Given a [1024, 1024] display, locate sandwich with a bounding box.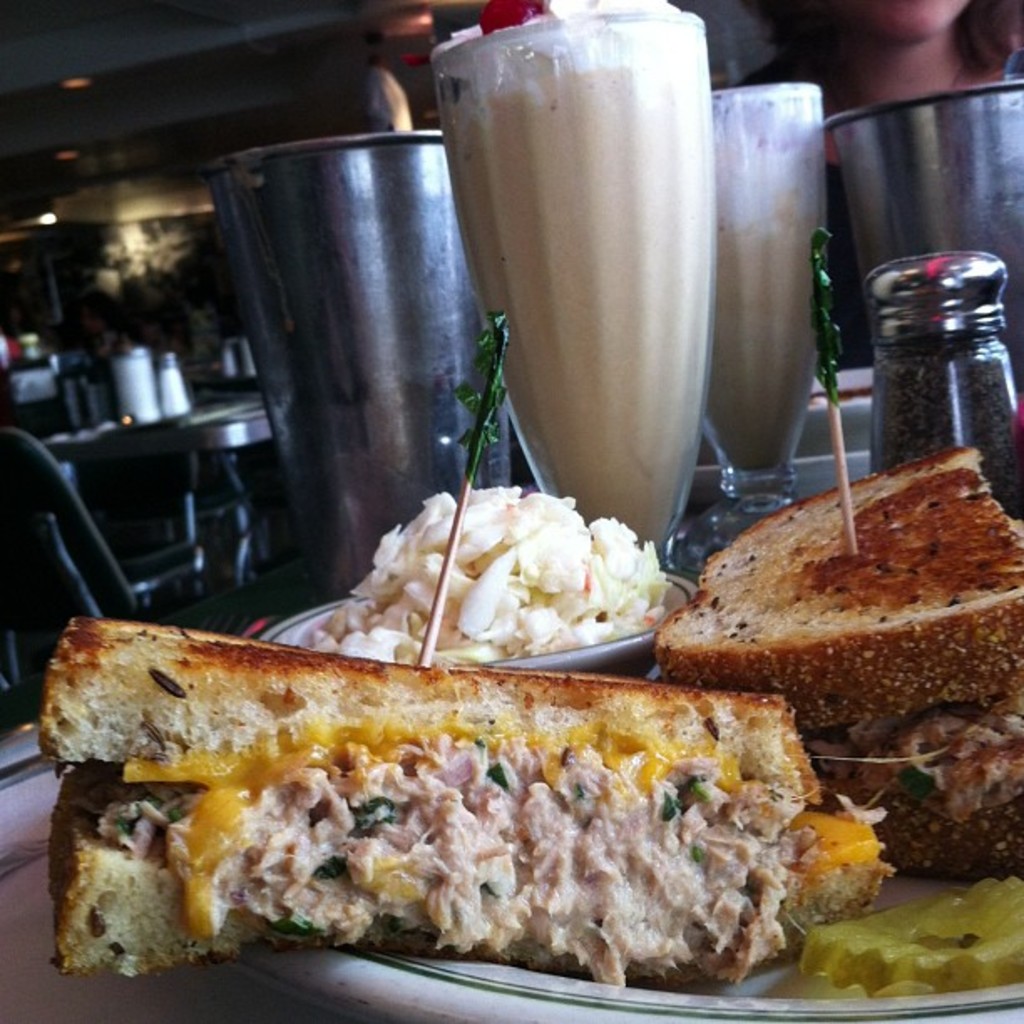
Located: <region>654, 447, 1022, 875</region>.
